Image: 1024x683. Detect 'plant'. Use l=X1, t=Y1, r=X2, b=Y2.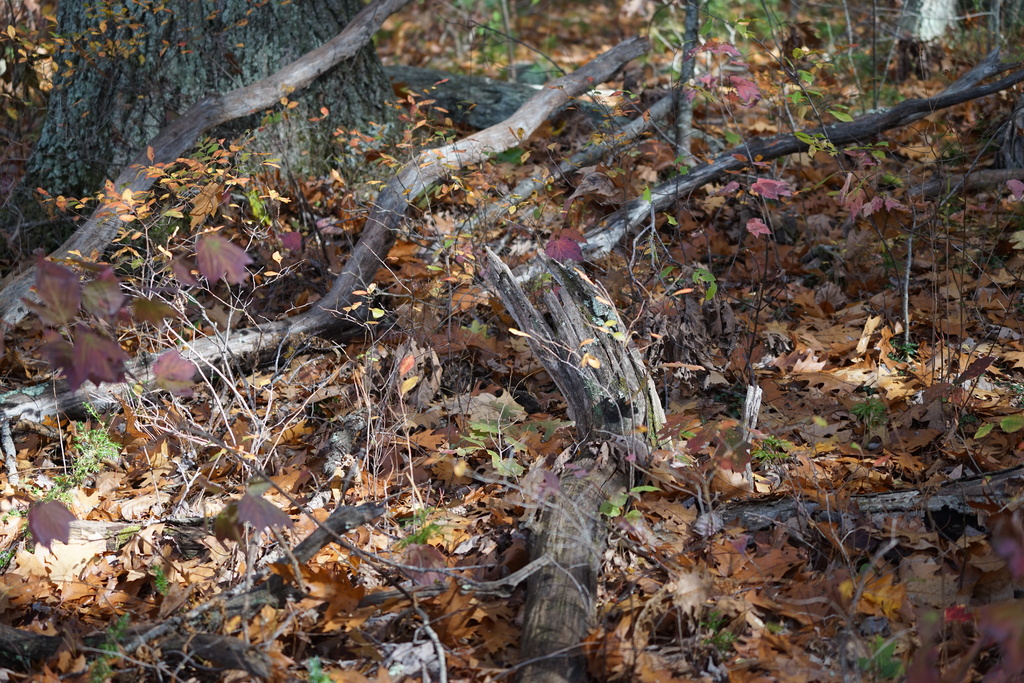
l=145, t=543, r=176, b=603.
